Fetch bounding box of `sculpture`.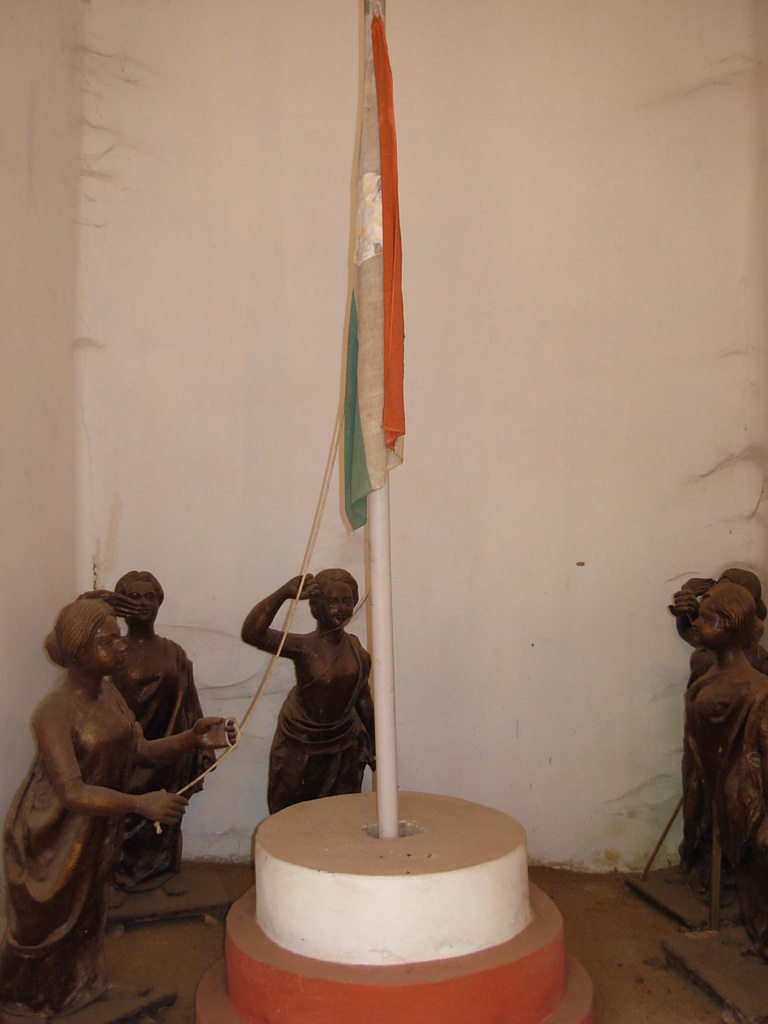
Bbox: x1=67, y1=560, x2=222, y2=901.
